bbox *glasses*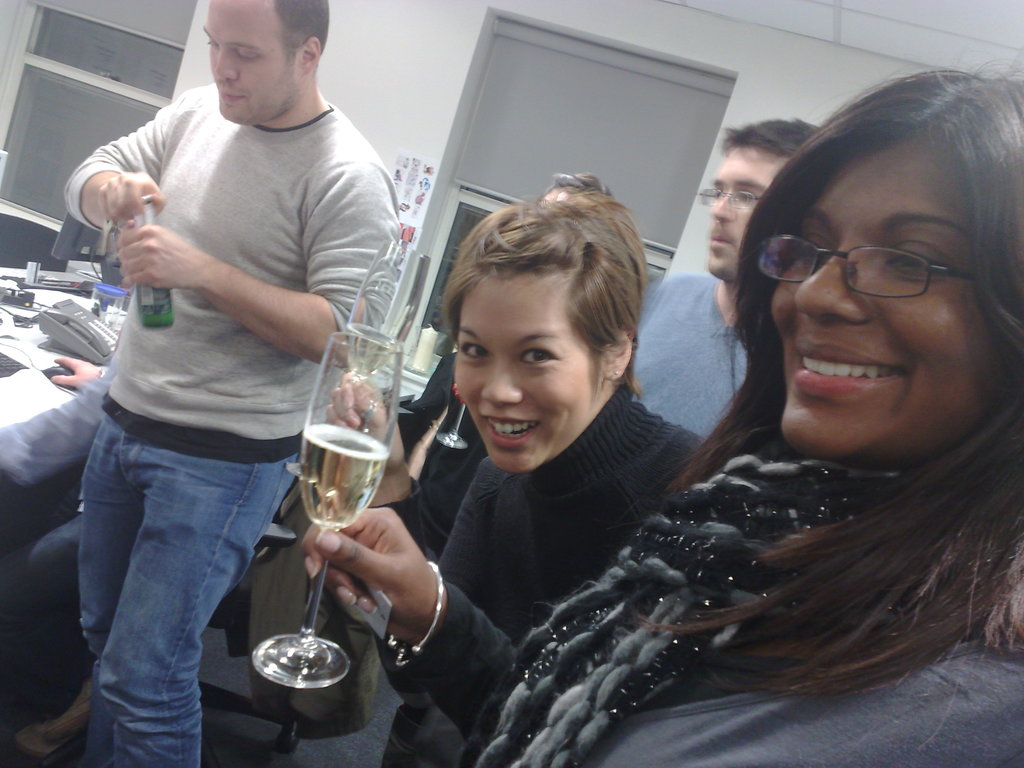
764,234,982,298
